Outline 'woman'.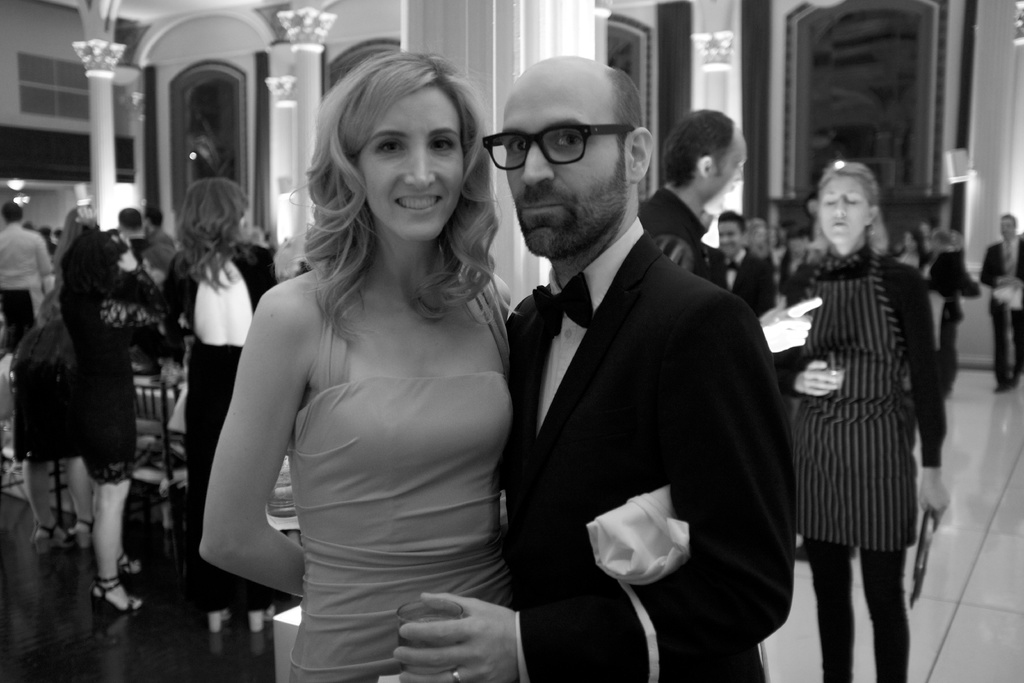
Outline: [x1=56, y1=222, x2=168, y2=620].
